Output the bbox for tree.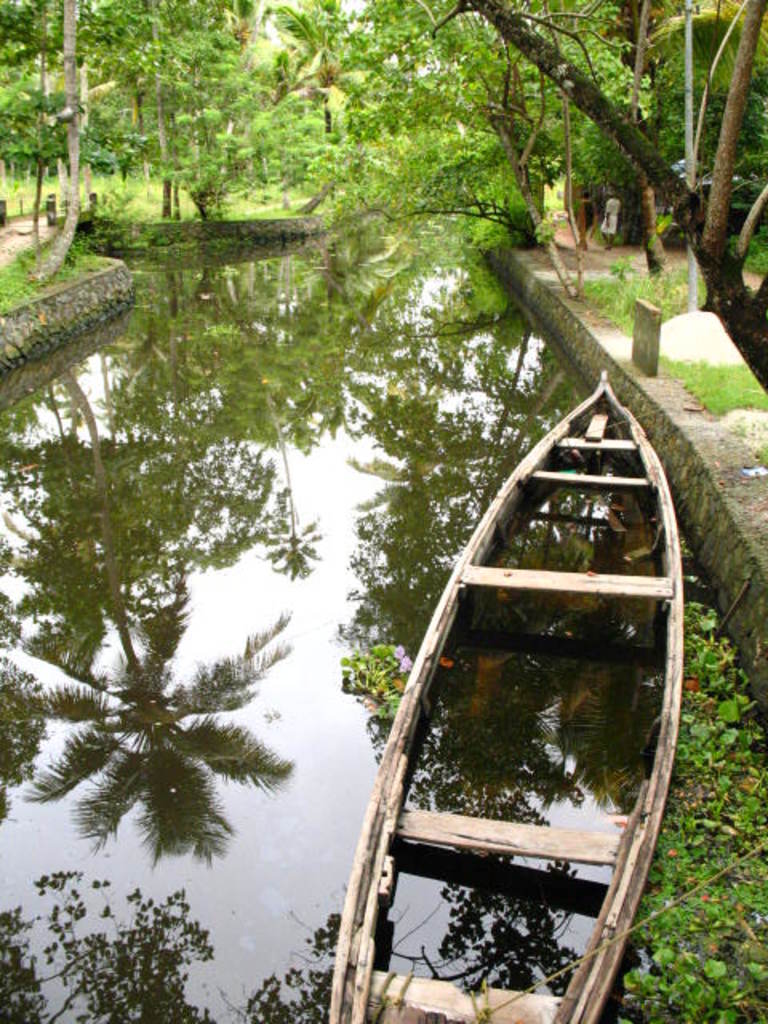
detection(42, 0, 80, 298).
